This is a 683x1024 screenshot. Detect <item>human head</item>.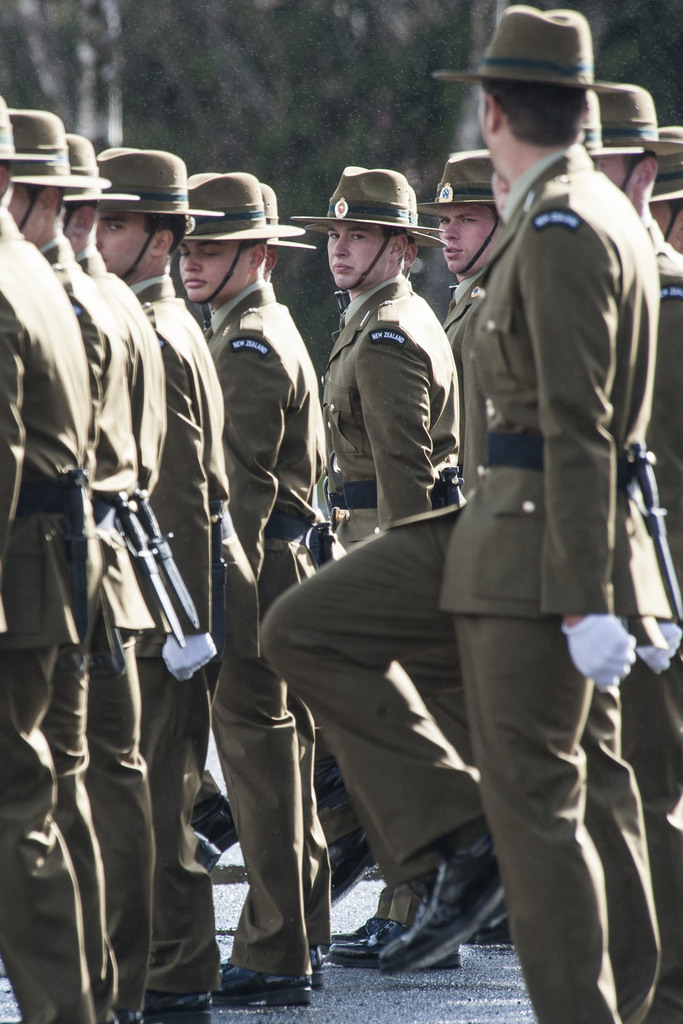
[598,78,664,214].
